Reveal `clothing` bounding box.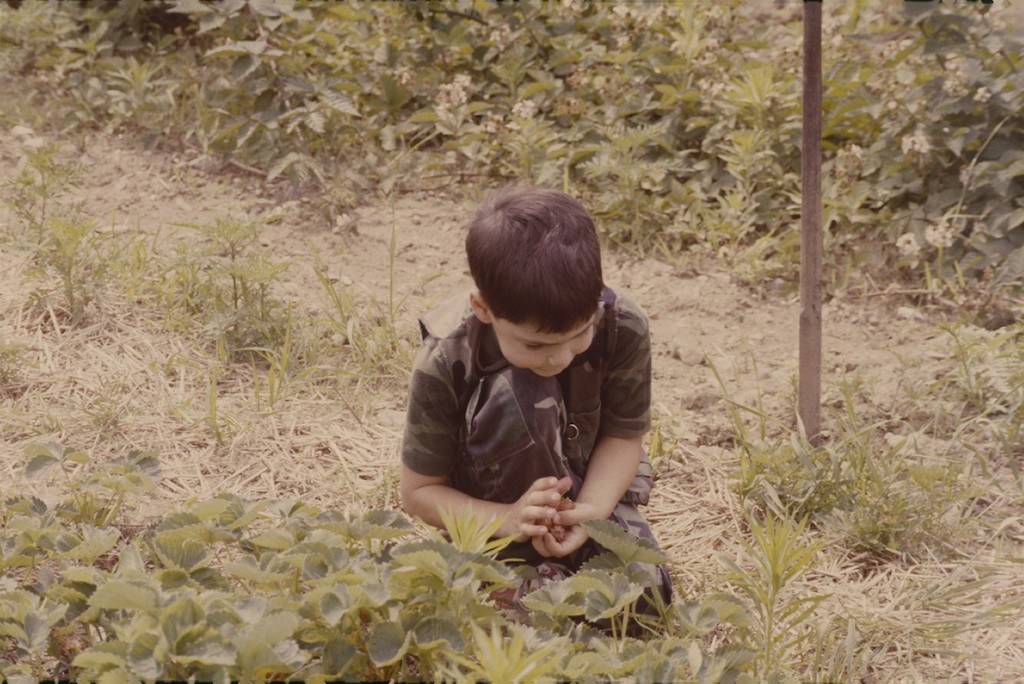
Revealed: <region>402, 277, 674, 632</region>.
